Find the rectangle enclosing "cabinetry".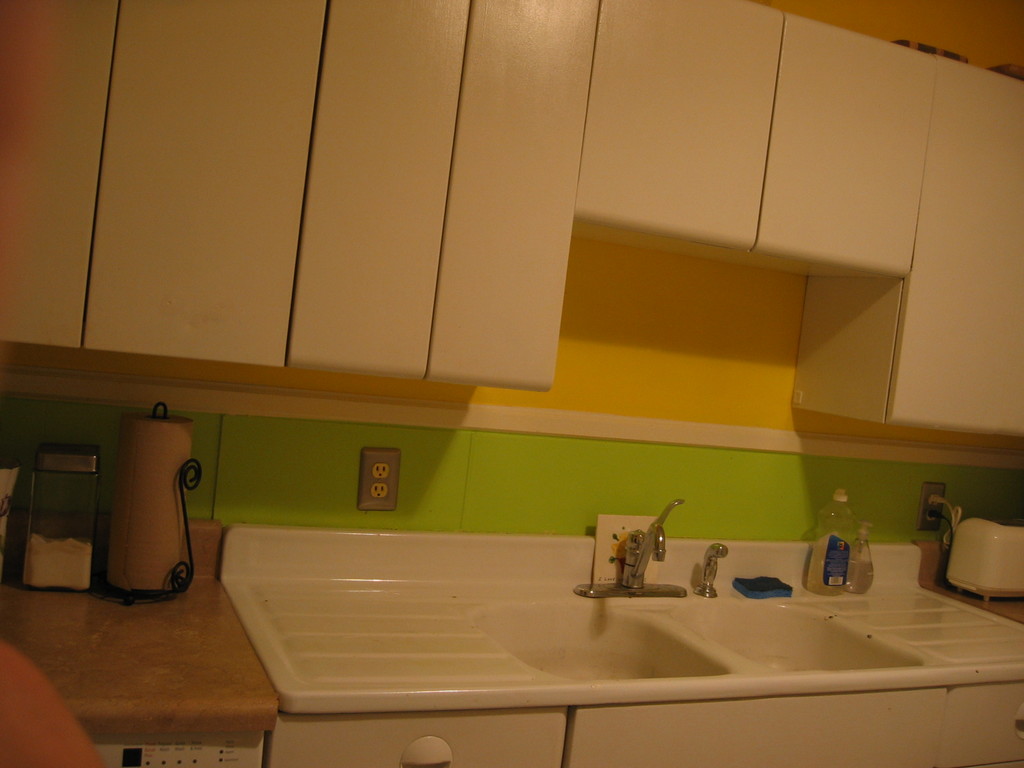
crop(941, 693, 1023, 767).
